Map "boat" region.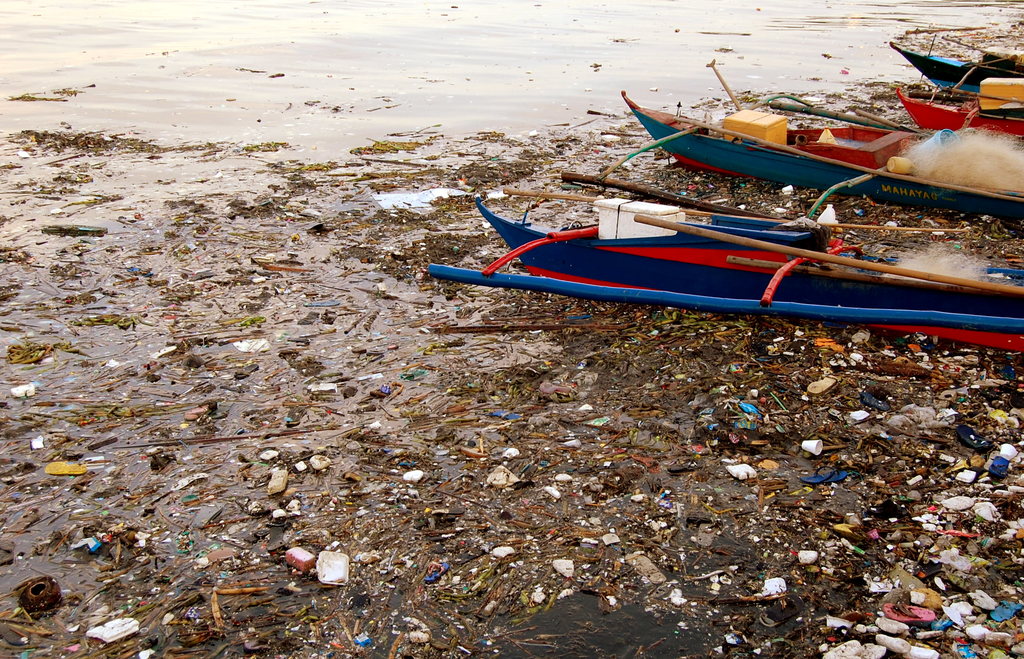
Mapped to {"x1": 887, "y1": 94, "x2": 1023, "y2": 140}.
